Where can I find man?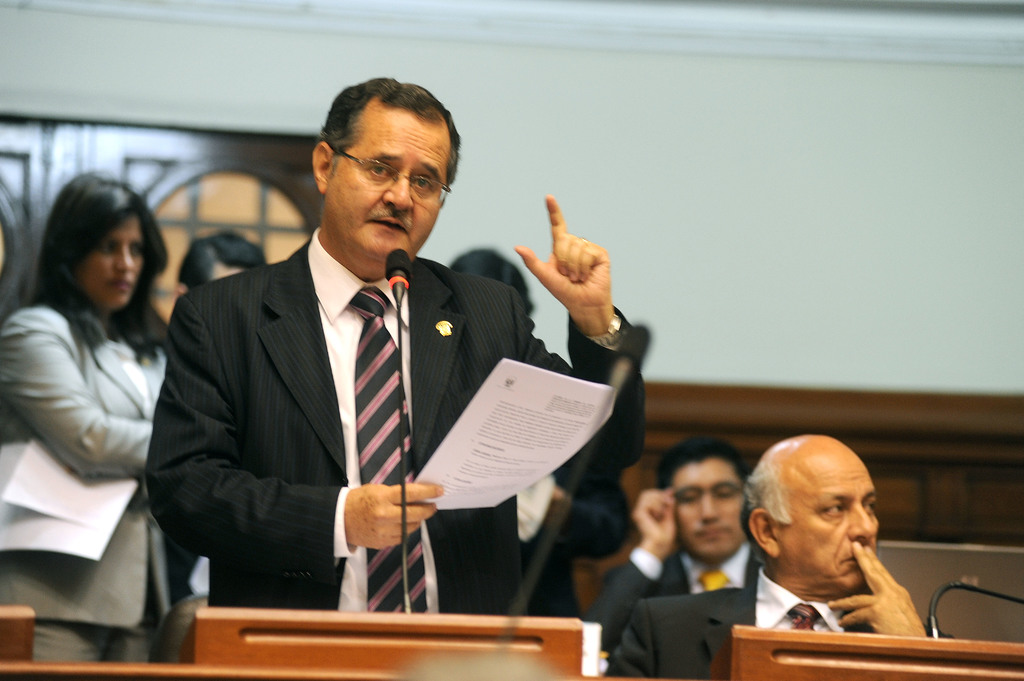
You can find it at 154/101/628/642.
